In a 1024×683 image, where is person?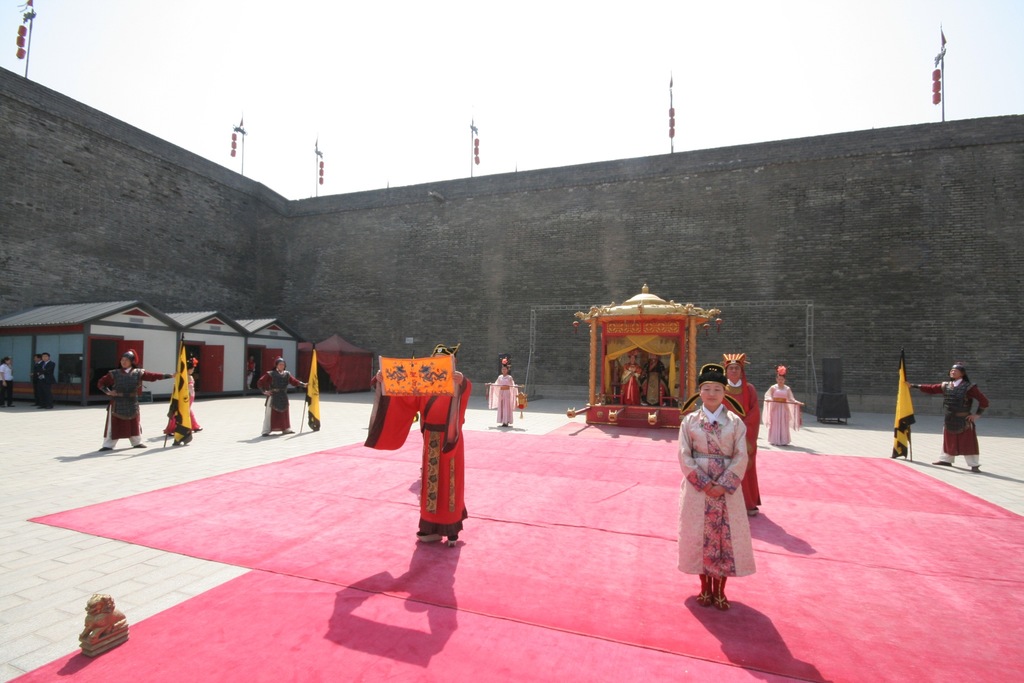
Rect(719, 350, 764, 514).
